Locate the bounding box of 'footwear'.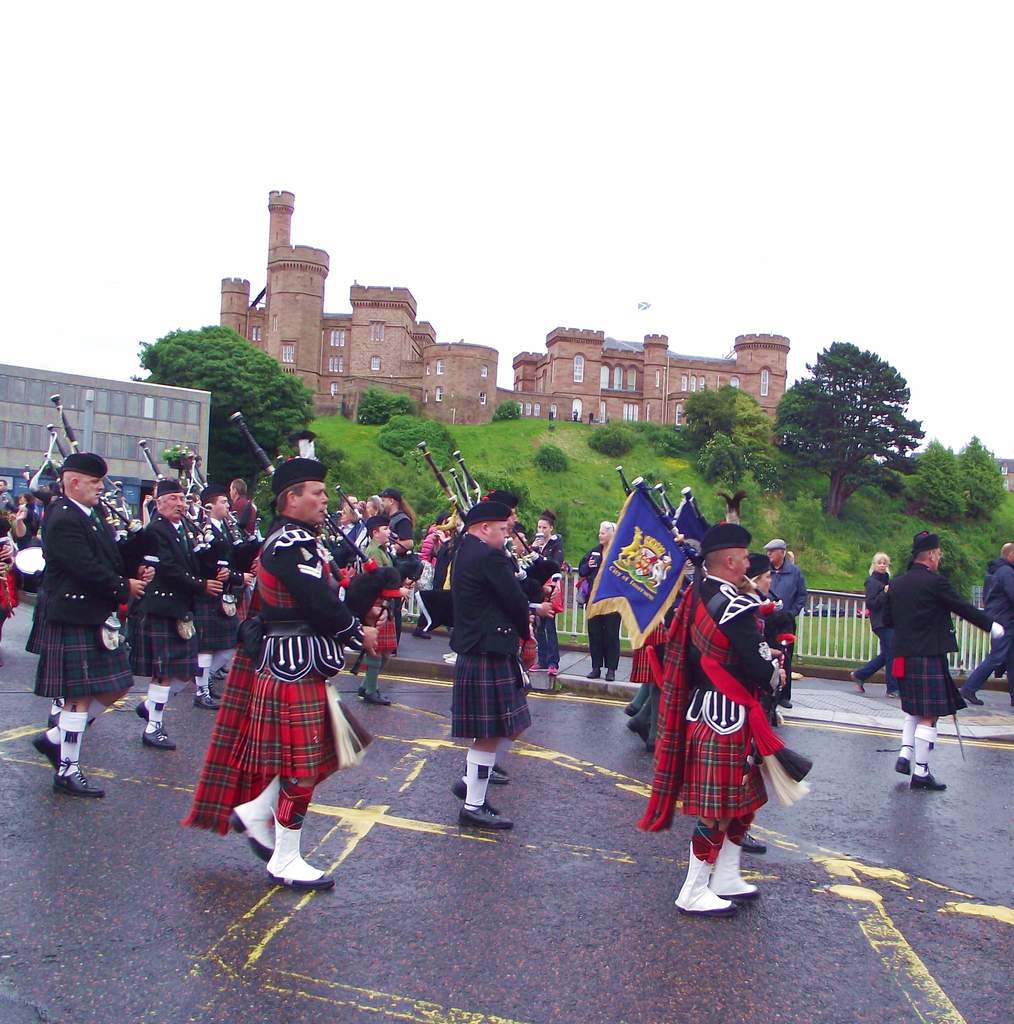
Bounding box: 623,715,649,736.
